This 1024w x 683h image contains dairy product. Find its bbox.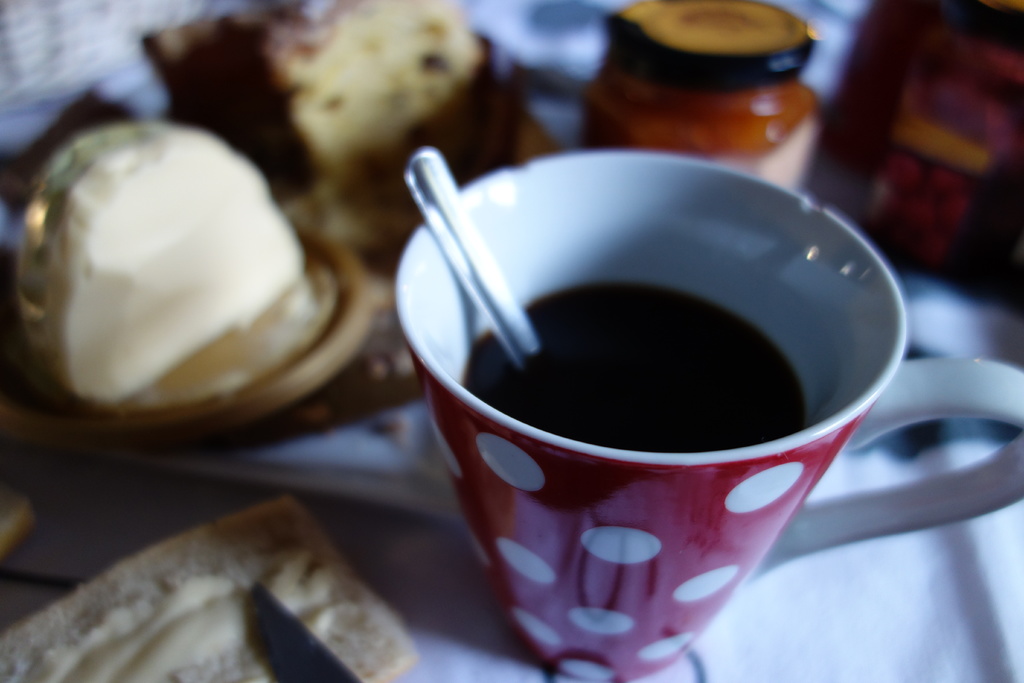
(left=42, top=138, right=306, bottom=406).
